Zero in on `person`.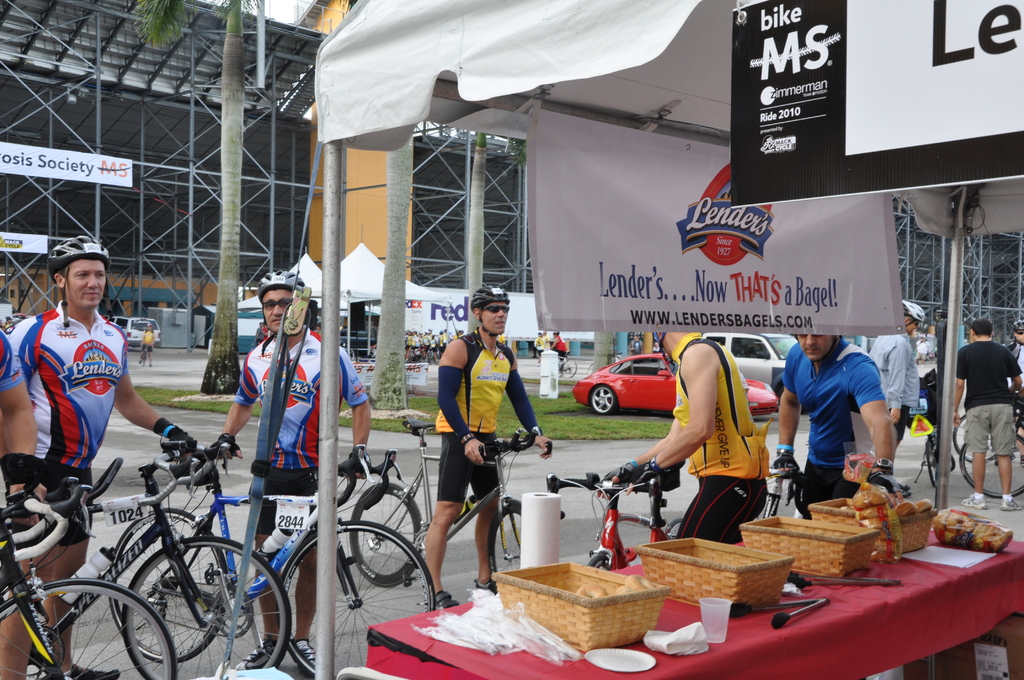
Zeroed in: 776,339,891,515.
